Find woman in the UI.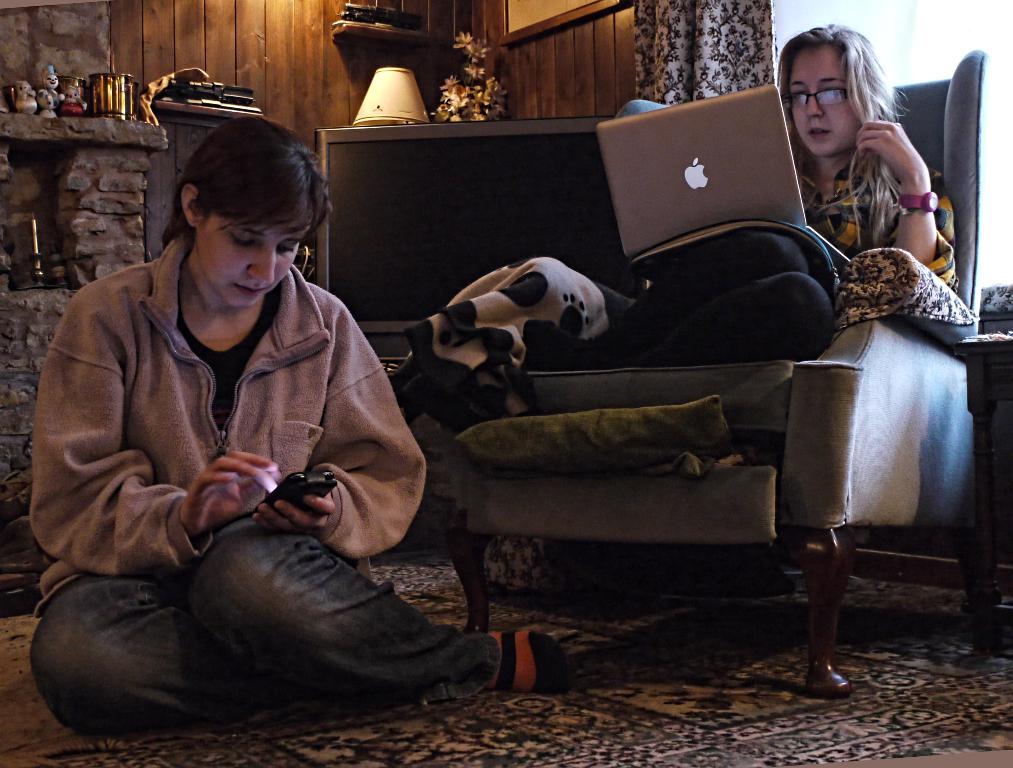
UI element at {"x1": 26, "y1": 79, "x2": 470, "y2": 749}.
